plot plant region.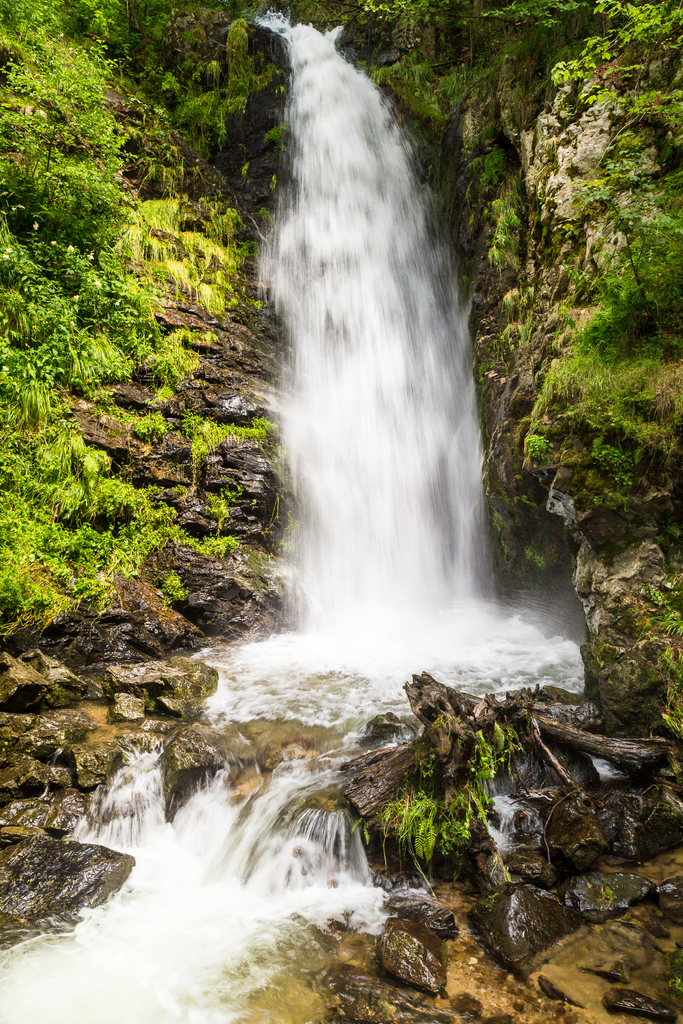
Plotted at {"x1": 639, "y1": 586, "x2": 669, "y2": 662}.
